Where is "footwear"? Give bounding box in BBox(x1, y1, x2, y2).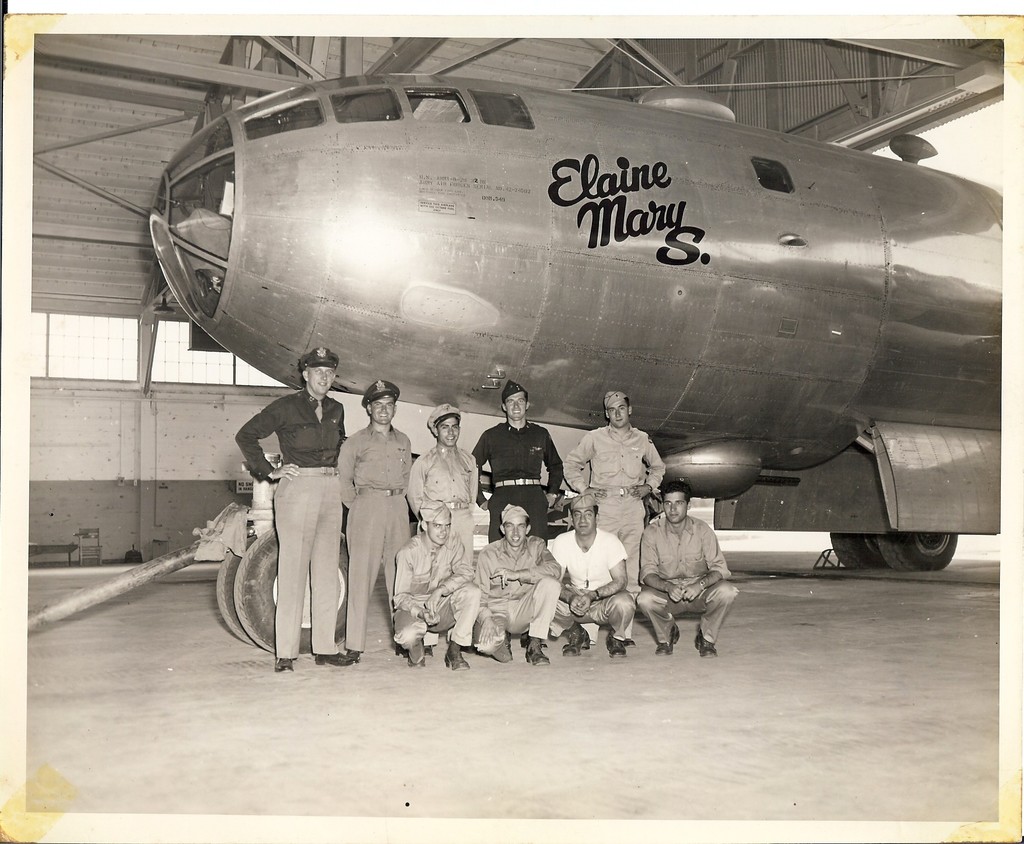
BBox(529, 635, 550, 664).
